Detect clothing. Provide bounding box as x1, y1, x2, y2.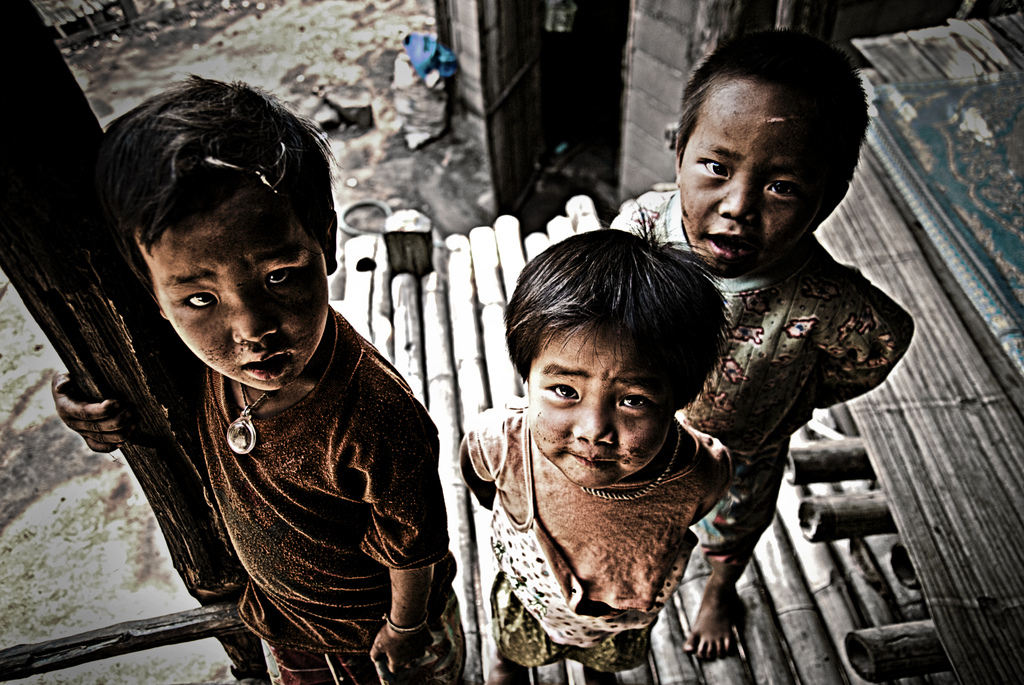
465, 393, 726, 666.
